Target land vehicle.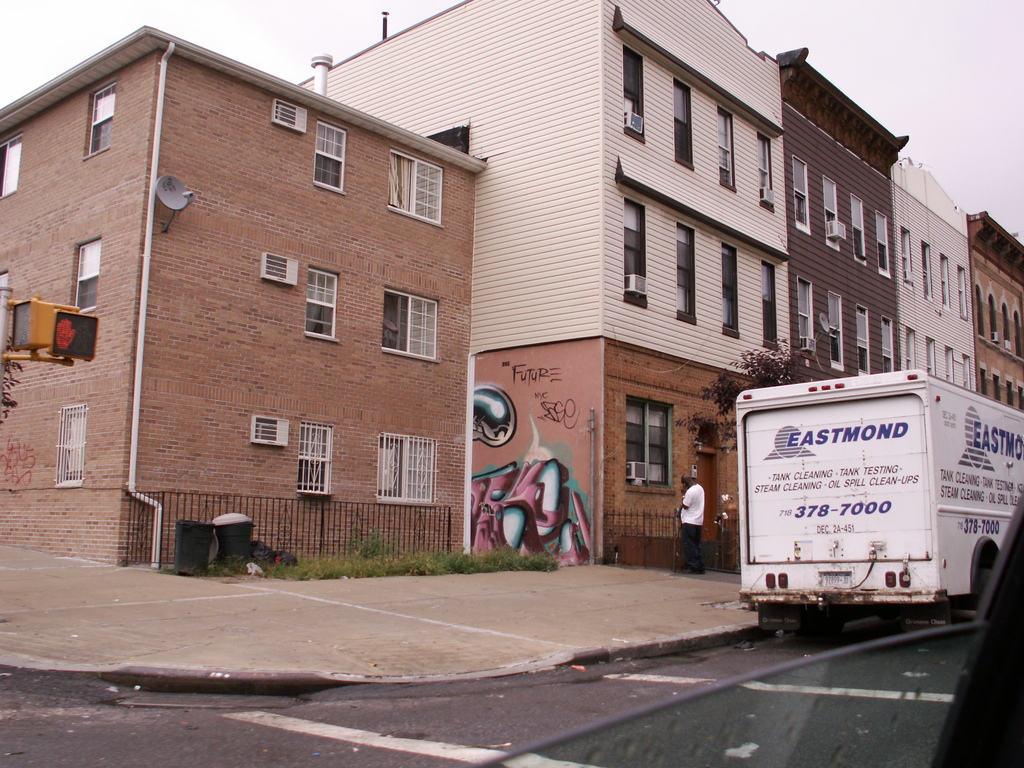
Target region: [left=730, top=383, right=1018, bottom=630].
